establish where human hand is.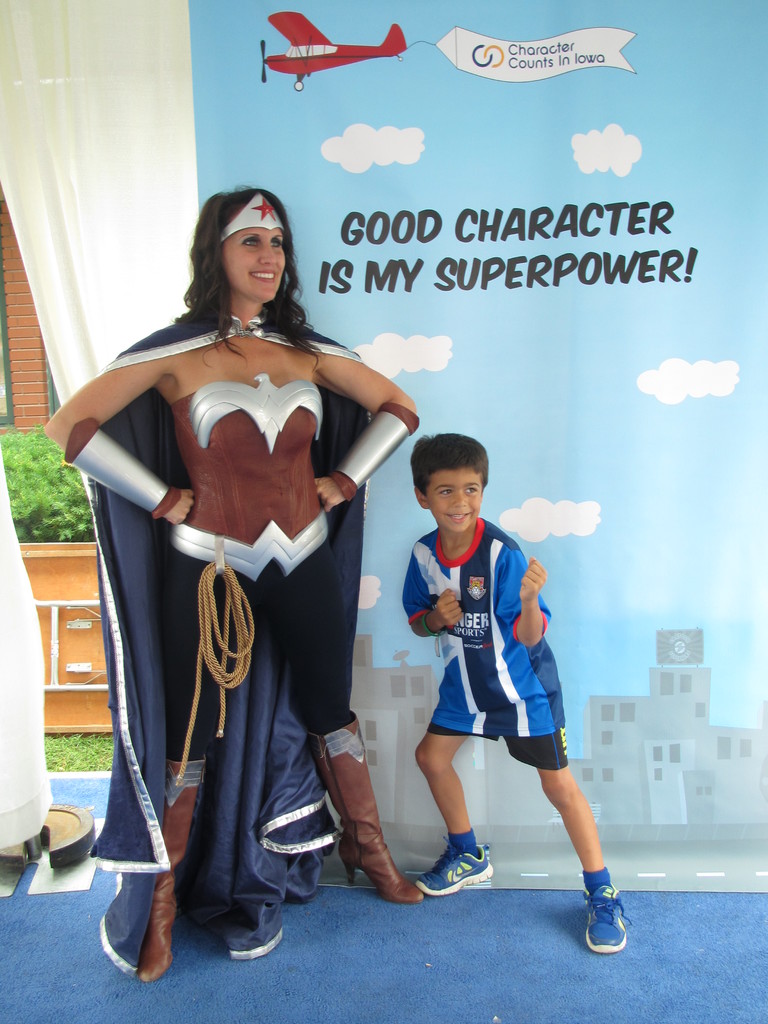
Established at box(433, 589, 465, 631).
